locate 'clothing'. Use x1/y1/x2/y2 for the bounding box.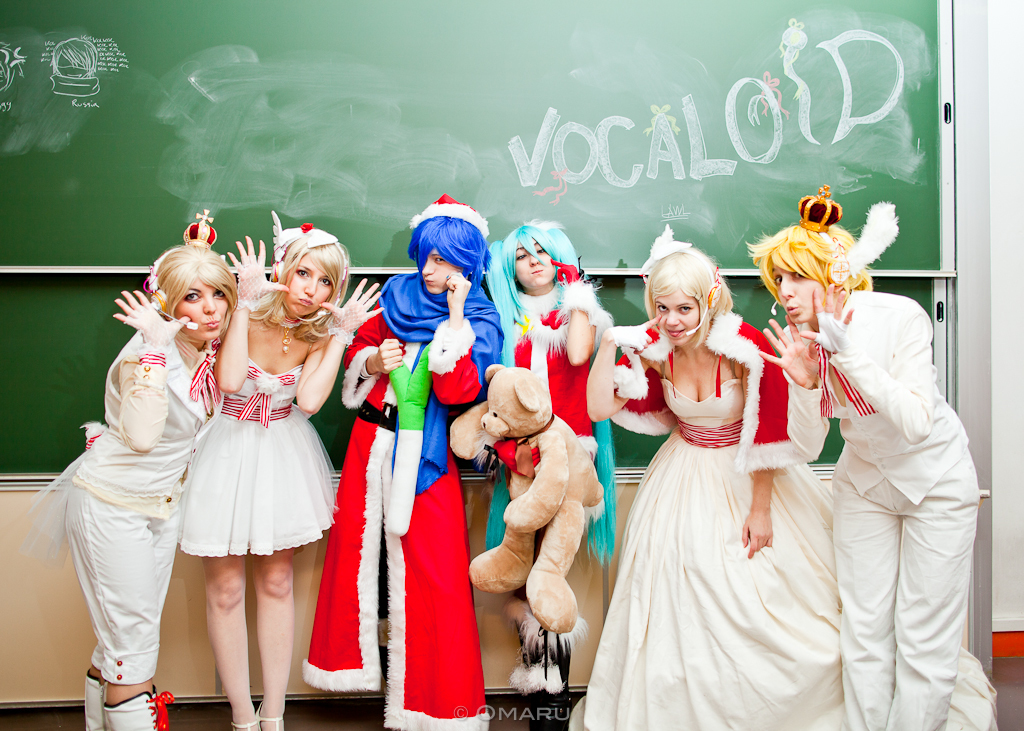
464/276/619/500.
